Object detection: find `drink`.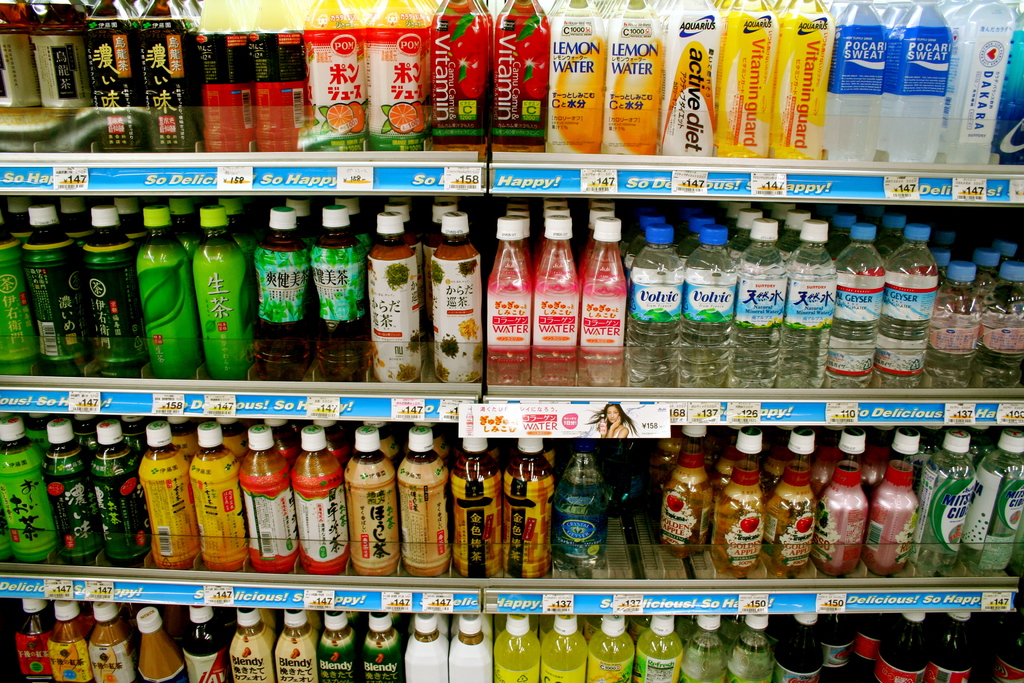
detection(194, 203, 261, 376).
